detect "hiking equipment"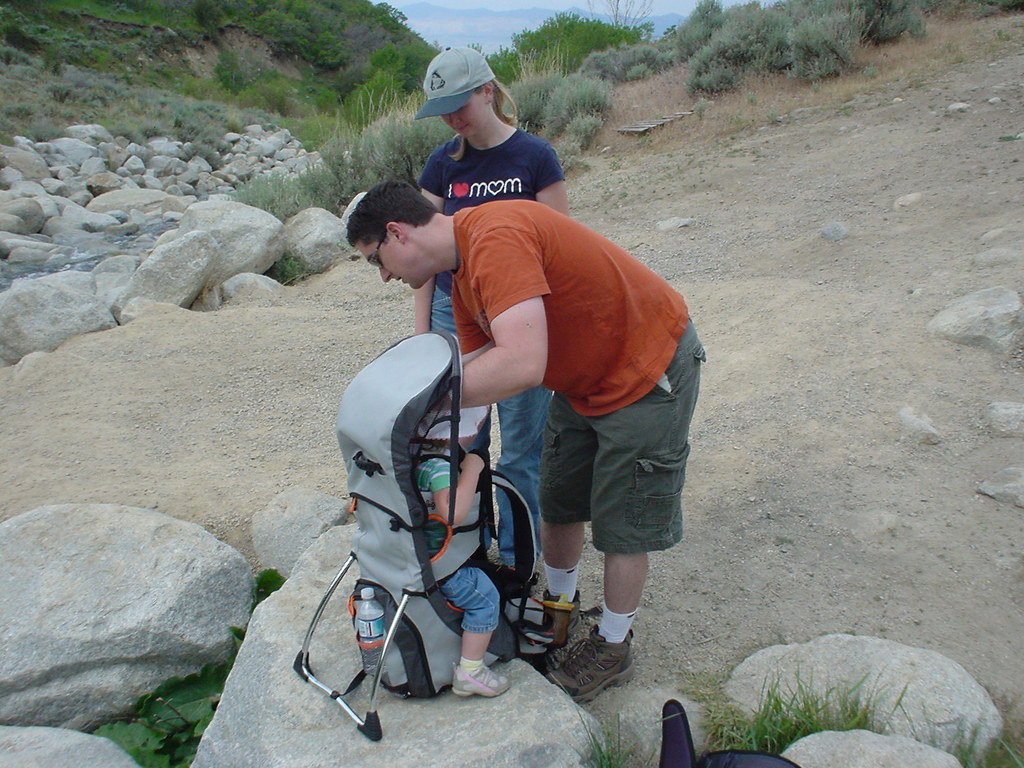
box(541, 611, 656, 715)
